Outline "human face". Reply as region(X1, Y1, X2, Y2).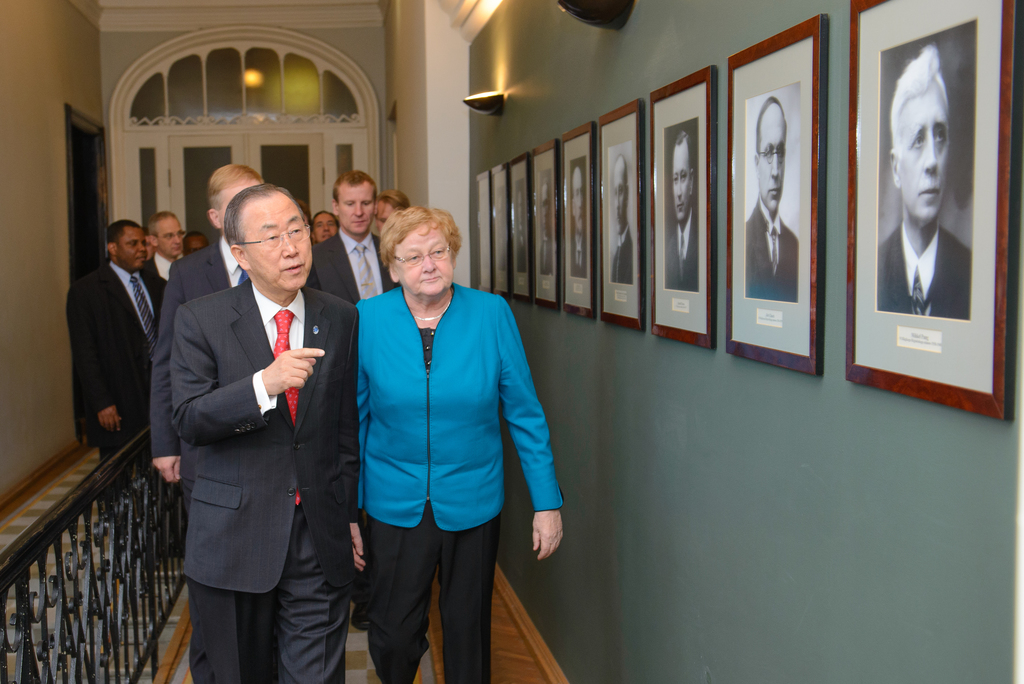
region(372, 205, 399, 235).
